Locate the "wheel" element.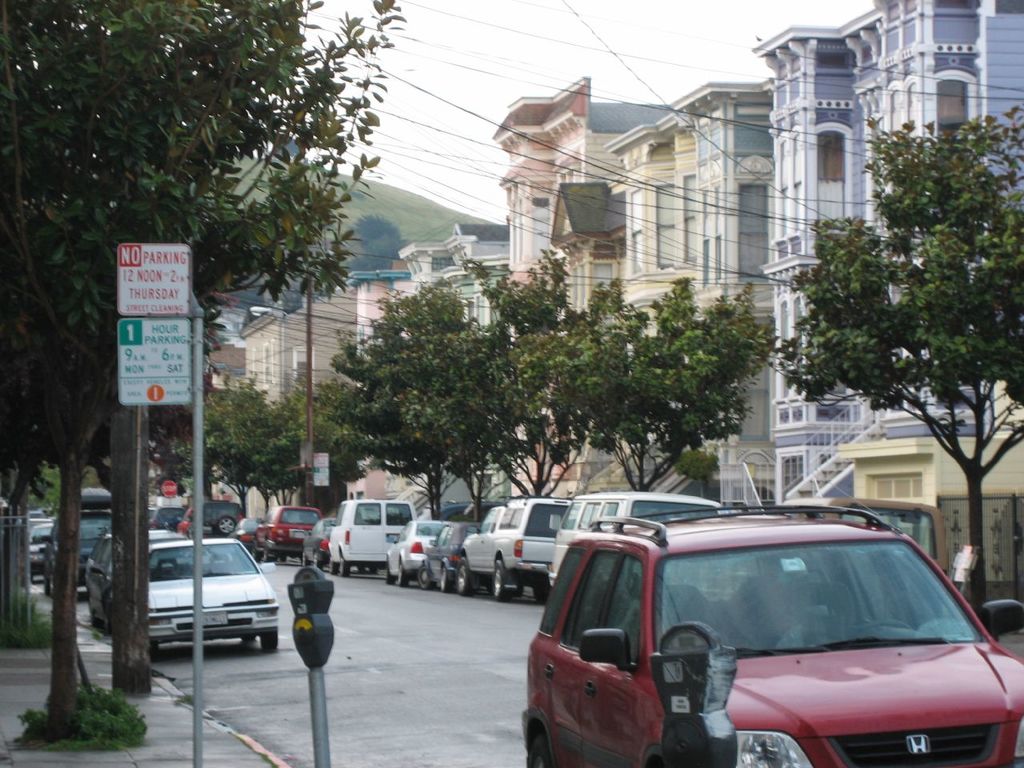
Element bbox: box(370, 566, 376, 570).
